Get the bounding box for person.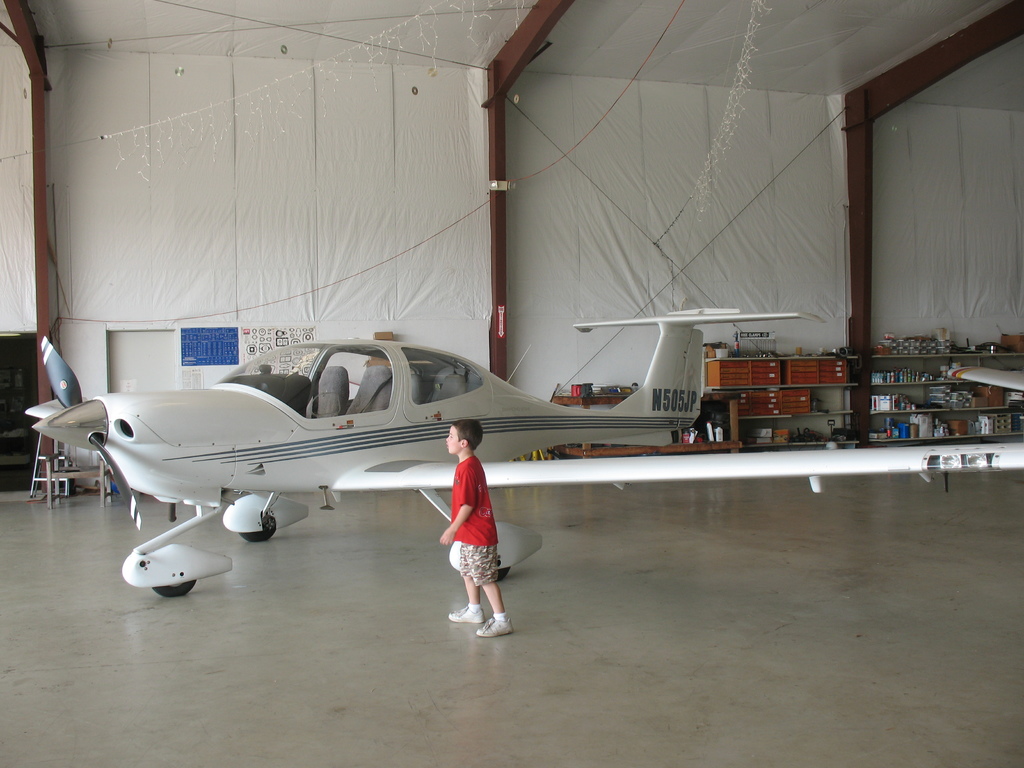
[438,419,514,637].
